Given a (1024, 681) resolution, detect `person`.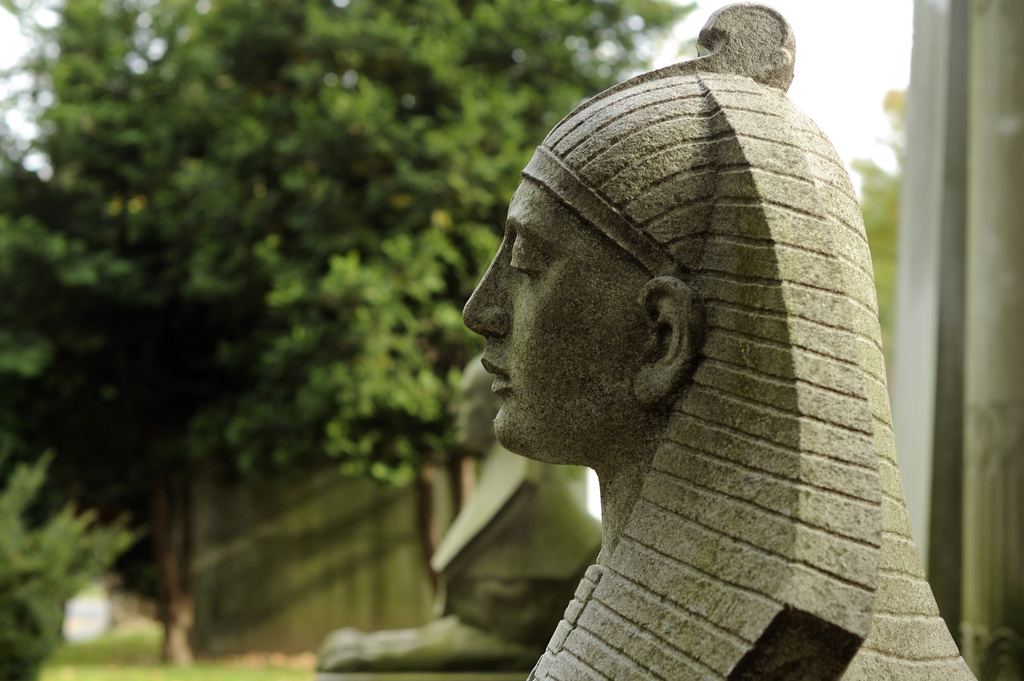
(460,2,979,680).
